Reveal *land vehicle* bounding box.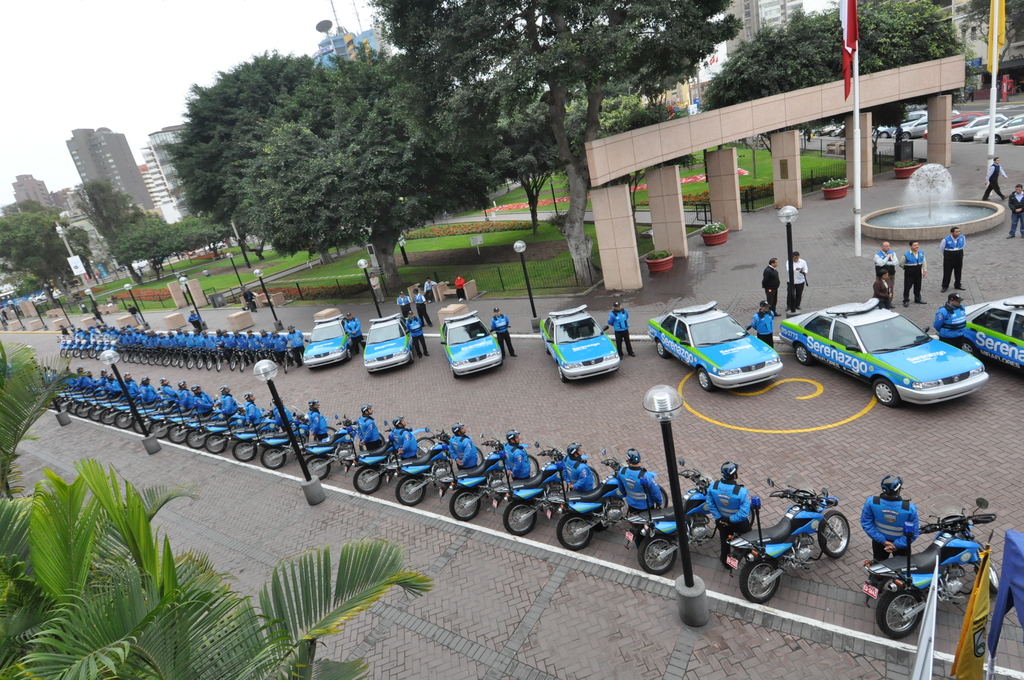
Revealed: 339:416:432:498.
